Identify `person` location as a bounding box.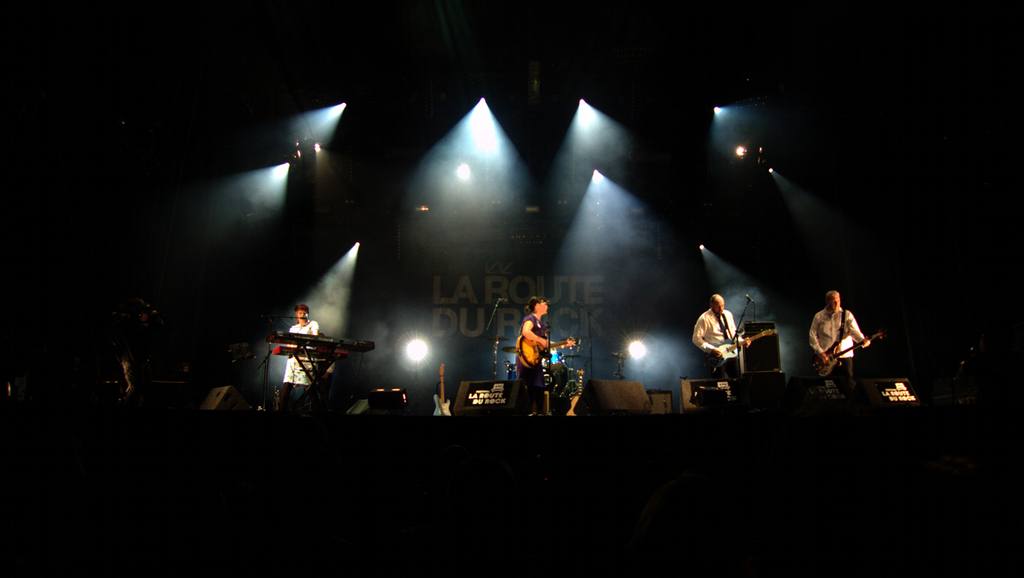
rect(807, 284, 872, 389).
